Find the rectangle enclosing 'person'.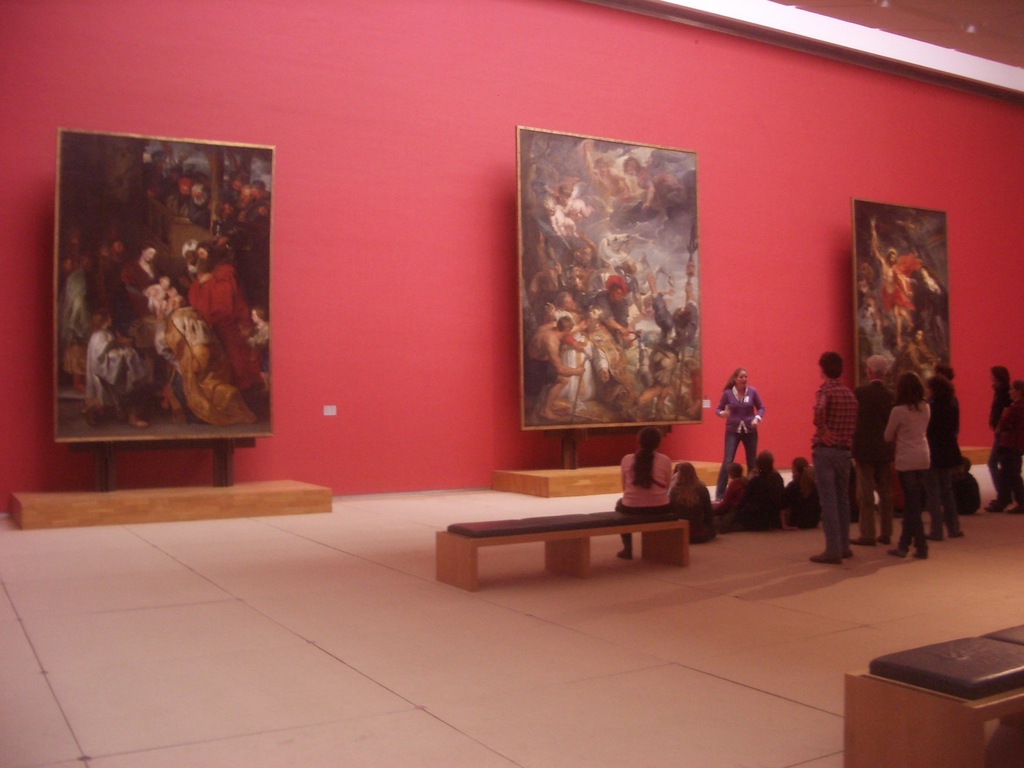
(x1=986, y1=375, x2=1023, y2=514).
